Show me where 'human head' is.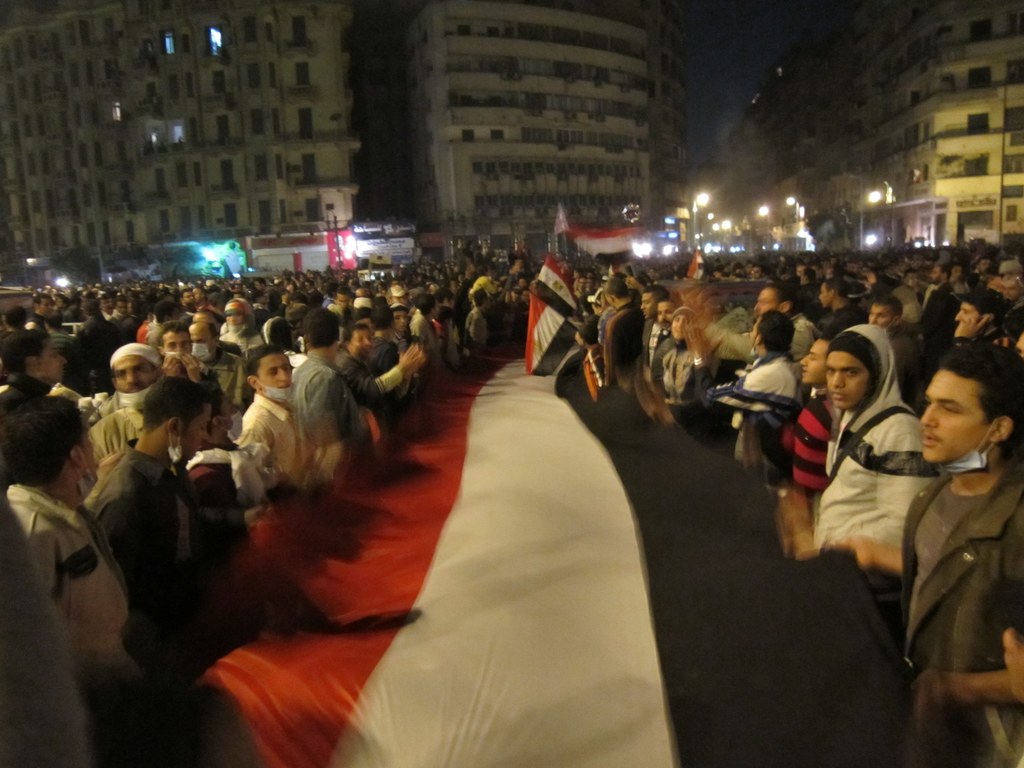
'human head' is at (left=55, top=292, right=68, bottom=314).
